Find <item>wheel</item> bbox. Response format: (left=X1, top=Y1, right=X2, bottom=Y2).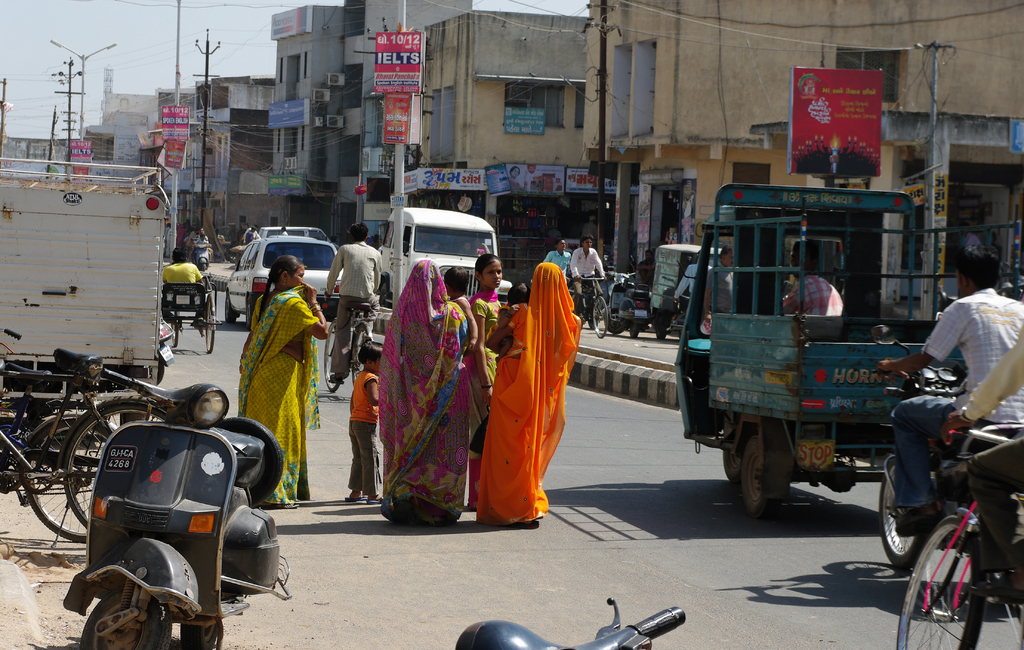
(left=77, top=581, right=179, bottom=649).
